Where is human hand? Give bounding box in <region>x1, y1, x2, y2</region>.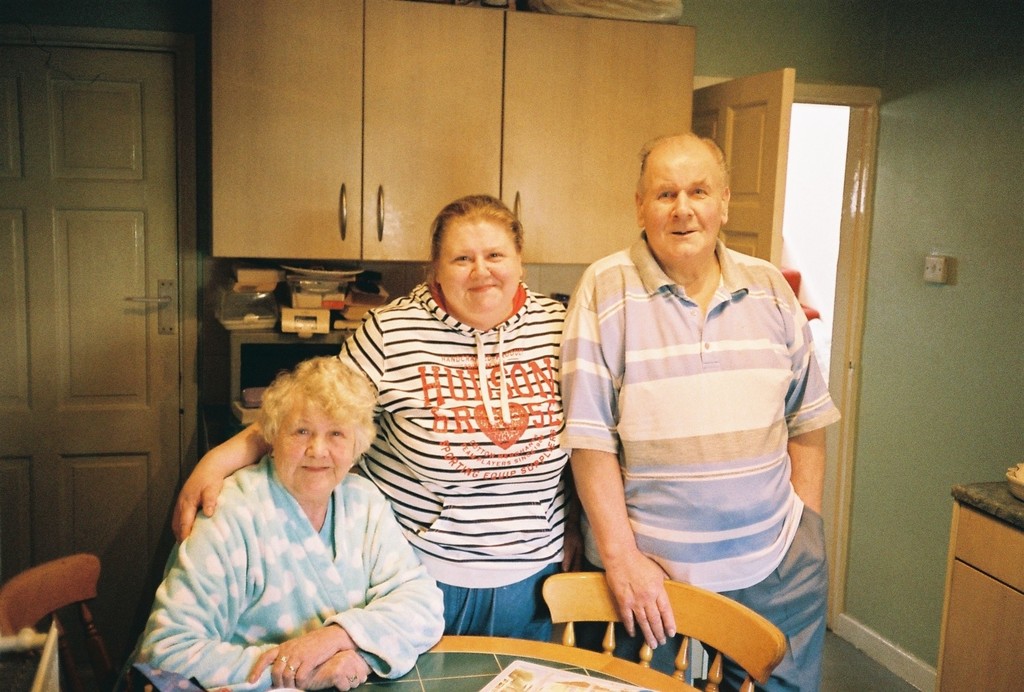
<region>303, 647, 371, 691</region>.
